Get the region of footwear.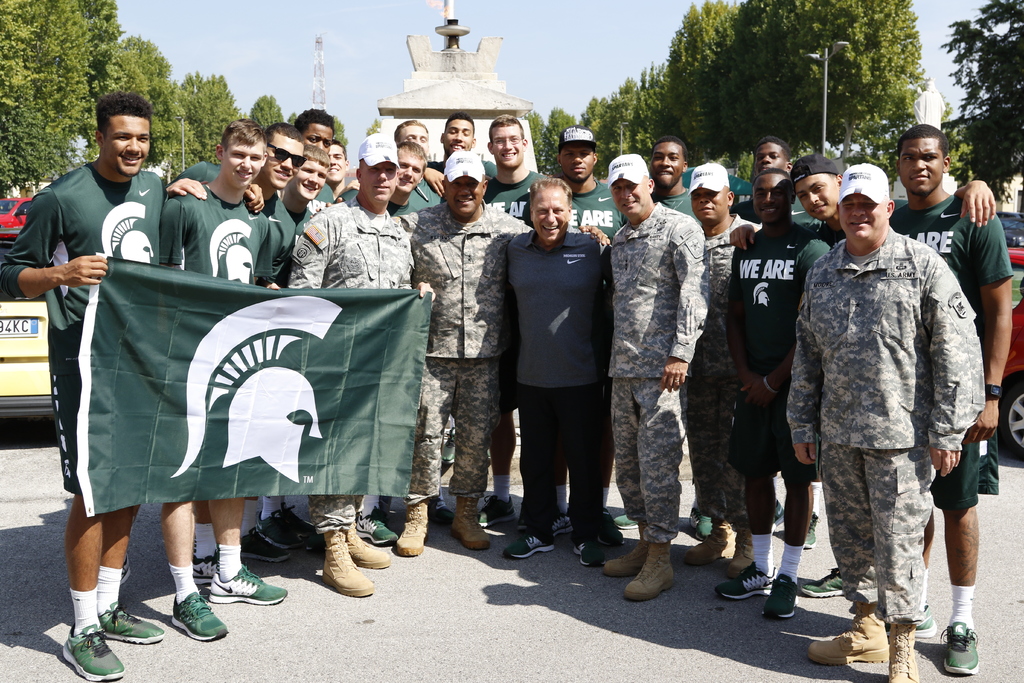
x1=602 y1=509 x2=621 y2=548.
